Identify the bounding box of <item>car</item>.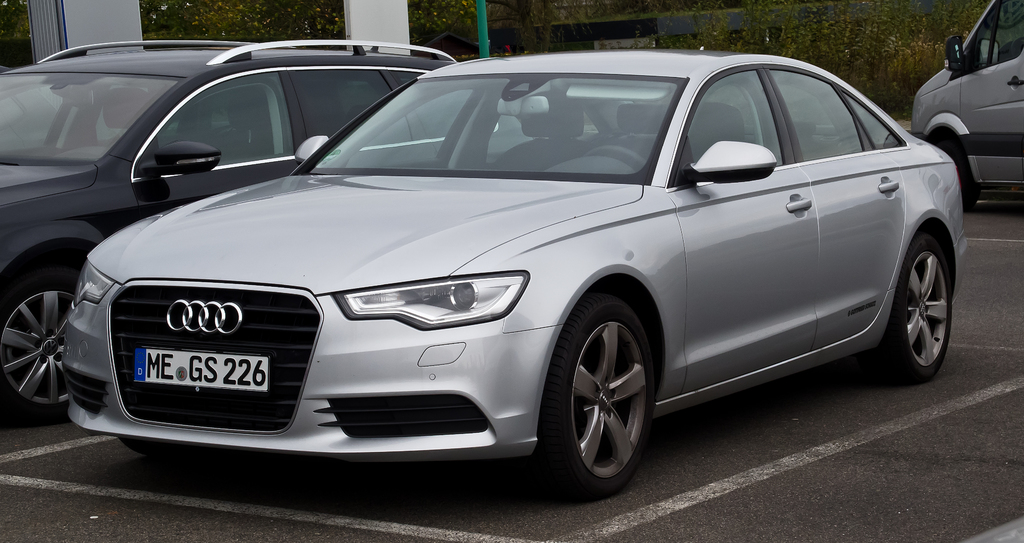
region(0, 42, 456, 426).
